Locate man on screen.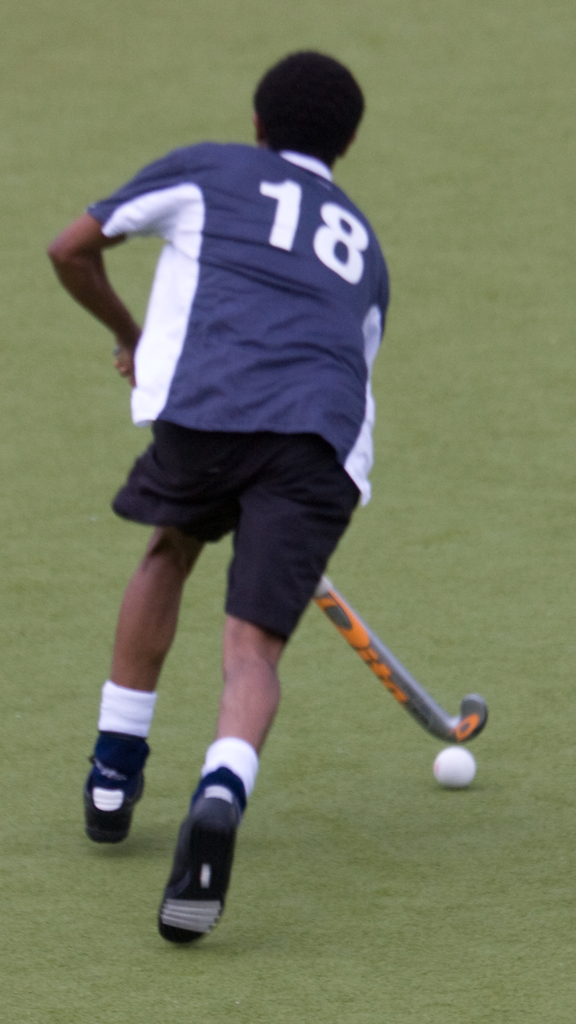
On screen at bbox=(45, 84, 446, 896).
